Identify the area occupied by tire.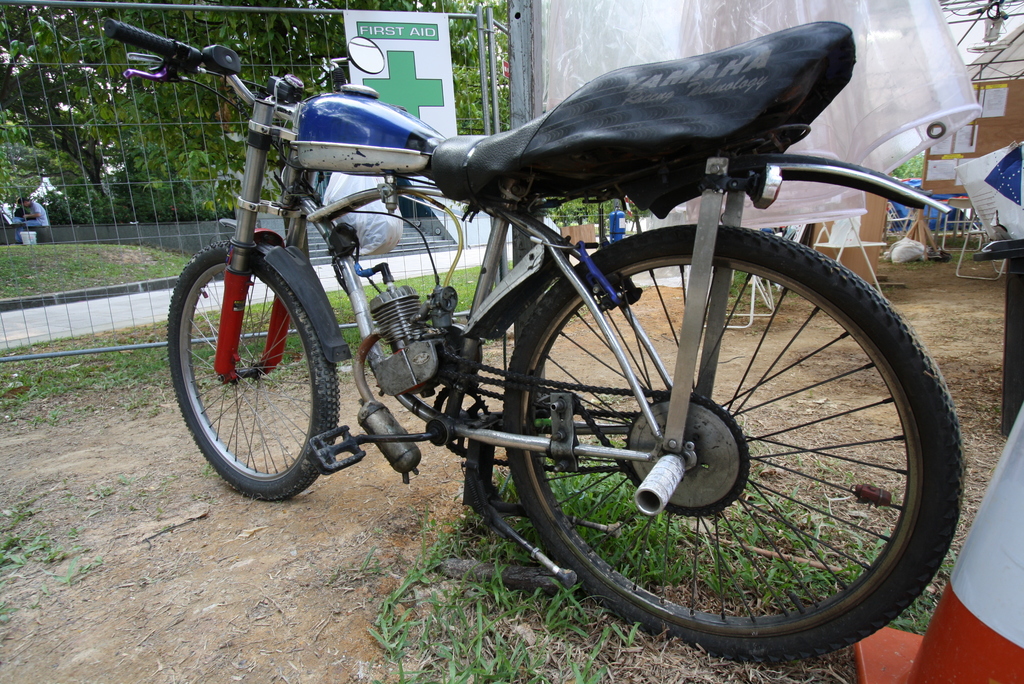
Area: {"x1": 163, "y1": 247, "x2": 346, "y2": 500}.
